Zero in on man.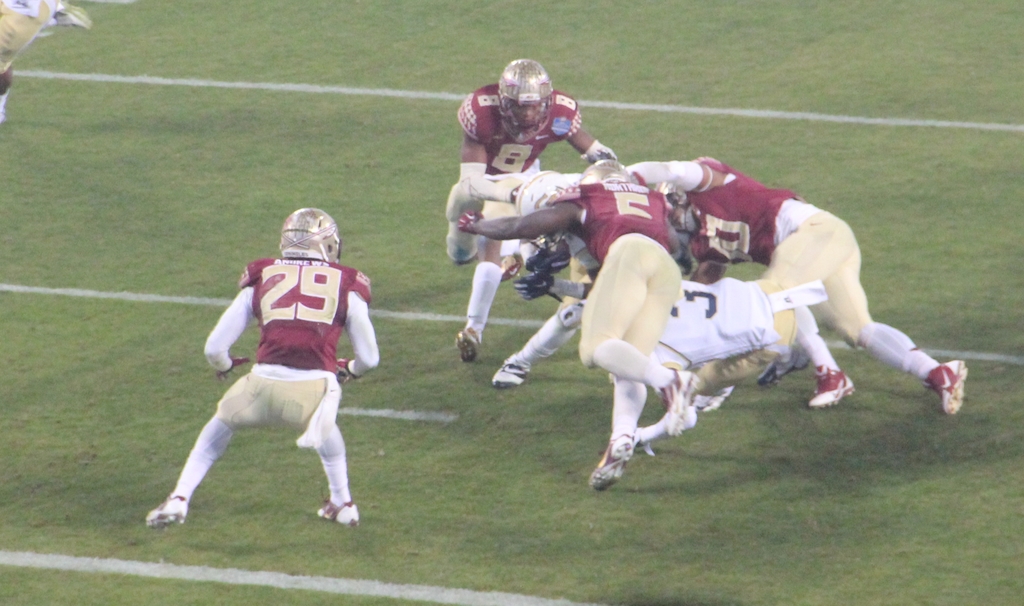
Zeroed in: (left=609, top=149, right=973, bottom=411).
